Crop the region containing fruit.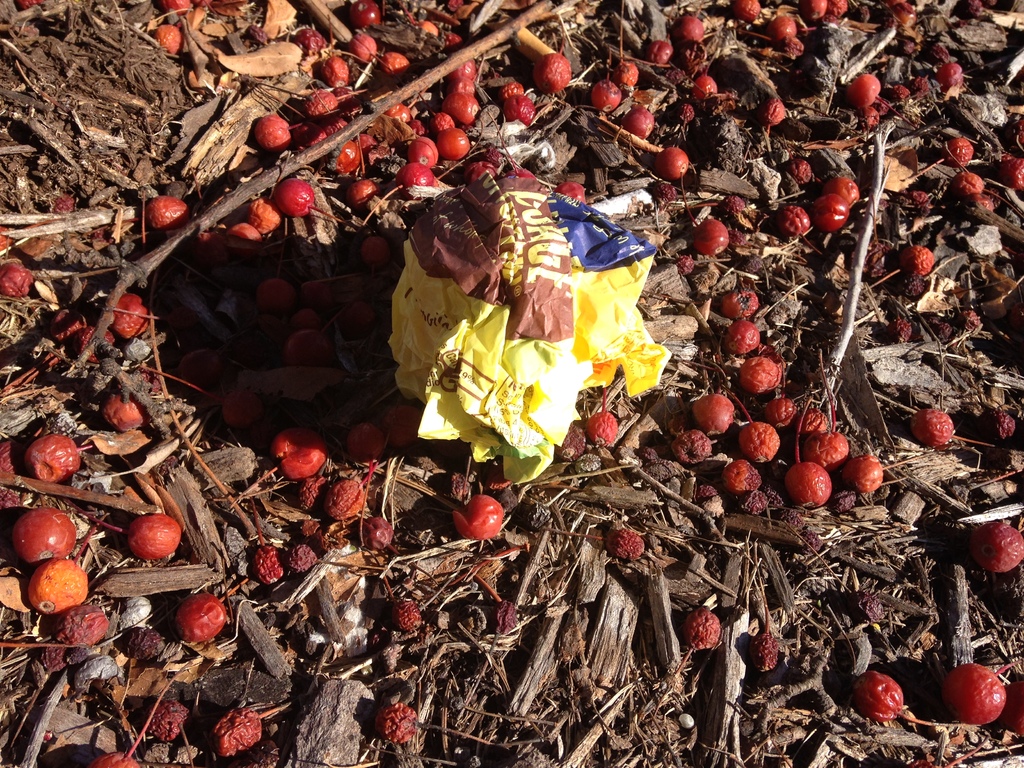
Crop region: [358,524,398,547].
